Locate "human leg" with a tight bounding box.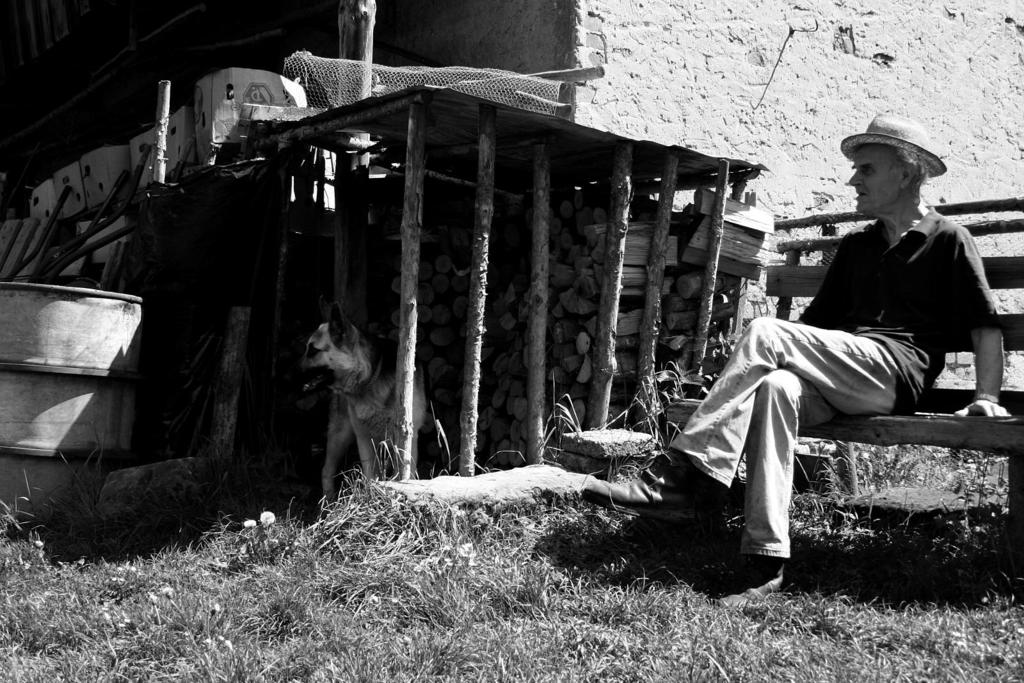
left=589, top=317, right=913, bottom=528.
